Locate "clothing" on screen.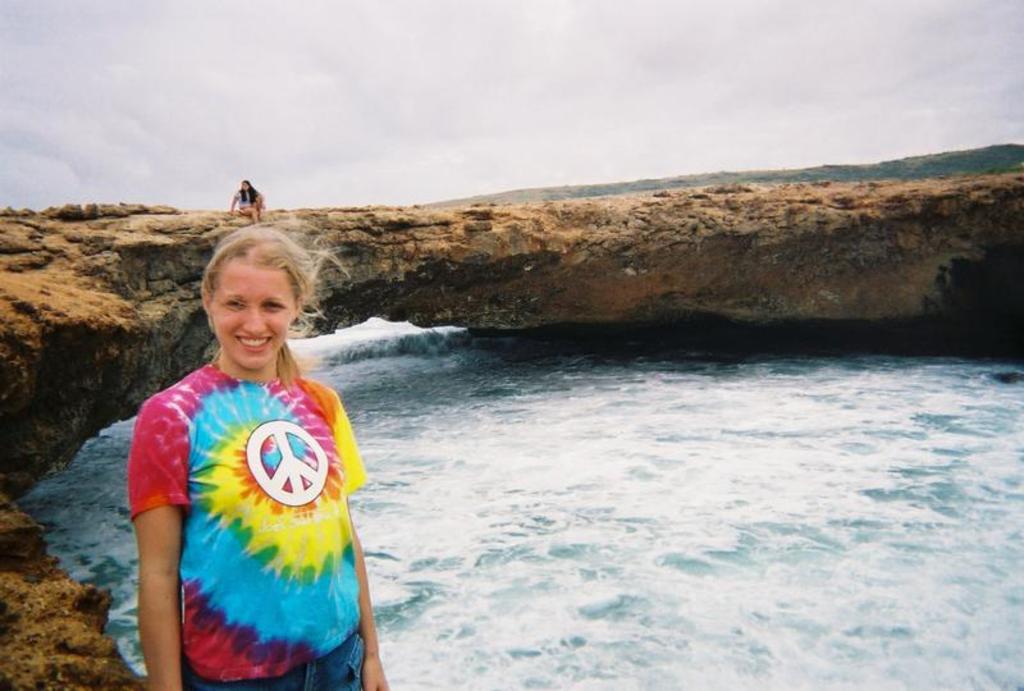
On screen at bbox=(125, 363, 367, 690).
